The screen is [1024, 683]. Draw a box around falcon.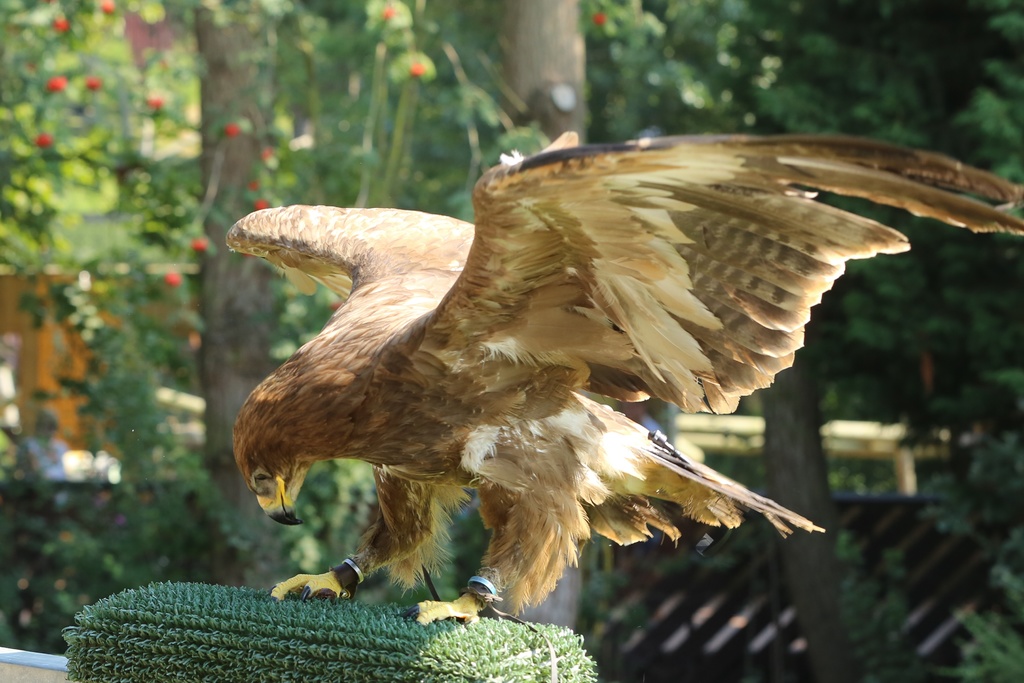
224,133,1023,625.
